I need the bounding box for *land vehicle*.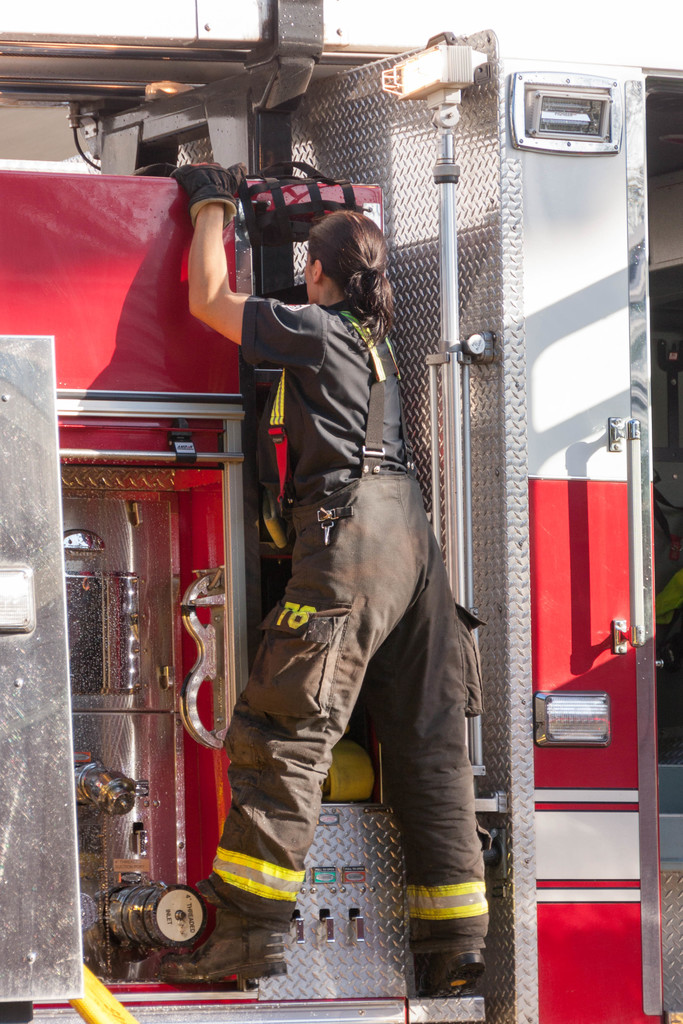
Here it is: x1=0 y1=3 x2=682 y2=1023.
